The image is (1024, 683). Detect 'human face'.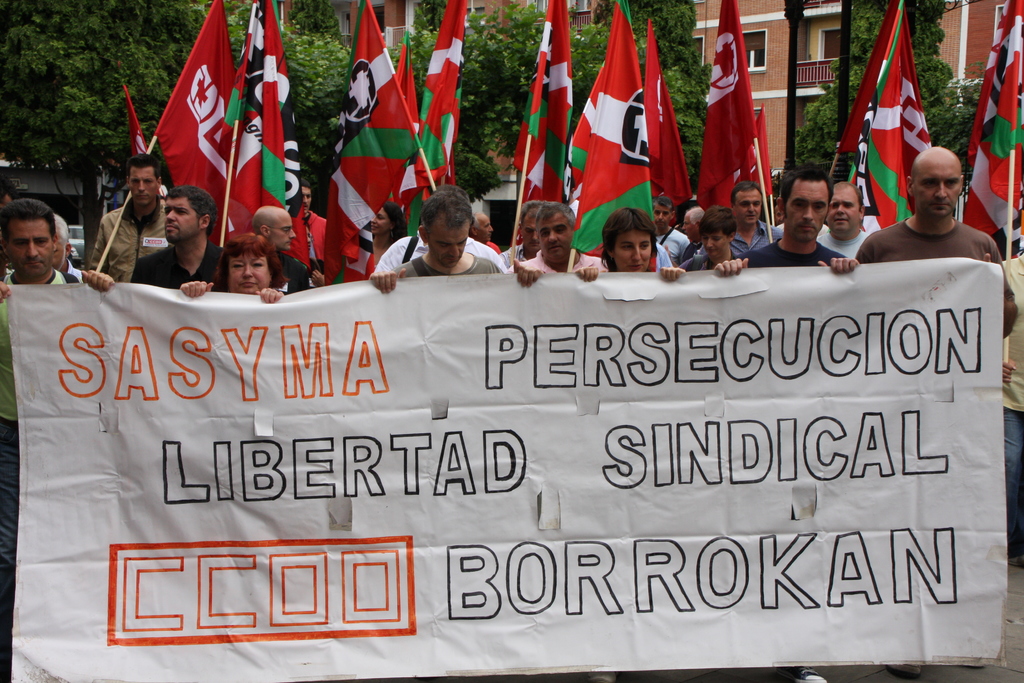
Detection: Rect(477, 215, 497, 241).
